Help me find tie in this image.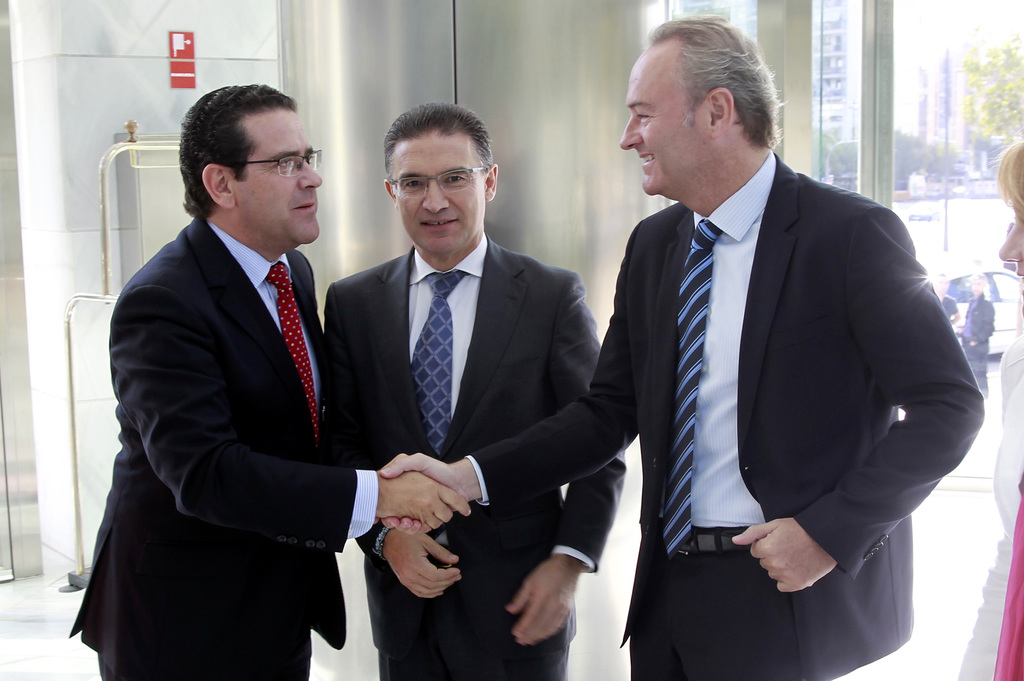
Found it: bbox=(409, 268, 468, 460).
